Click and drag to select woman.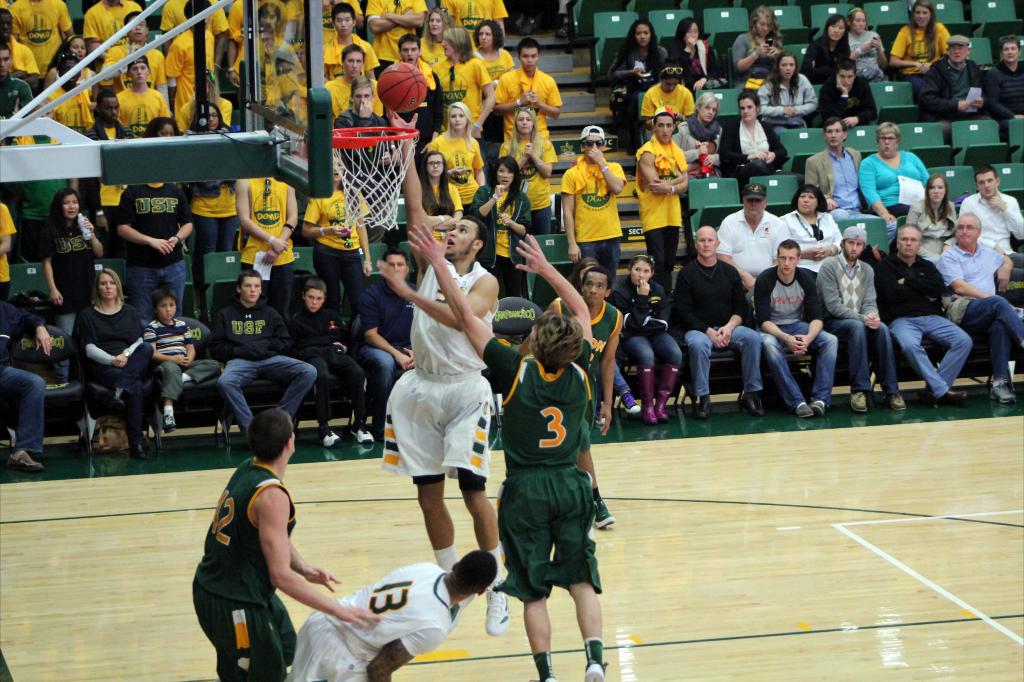
Selection: locate(846, 10, 897, 82).
